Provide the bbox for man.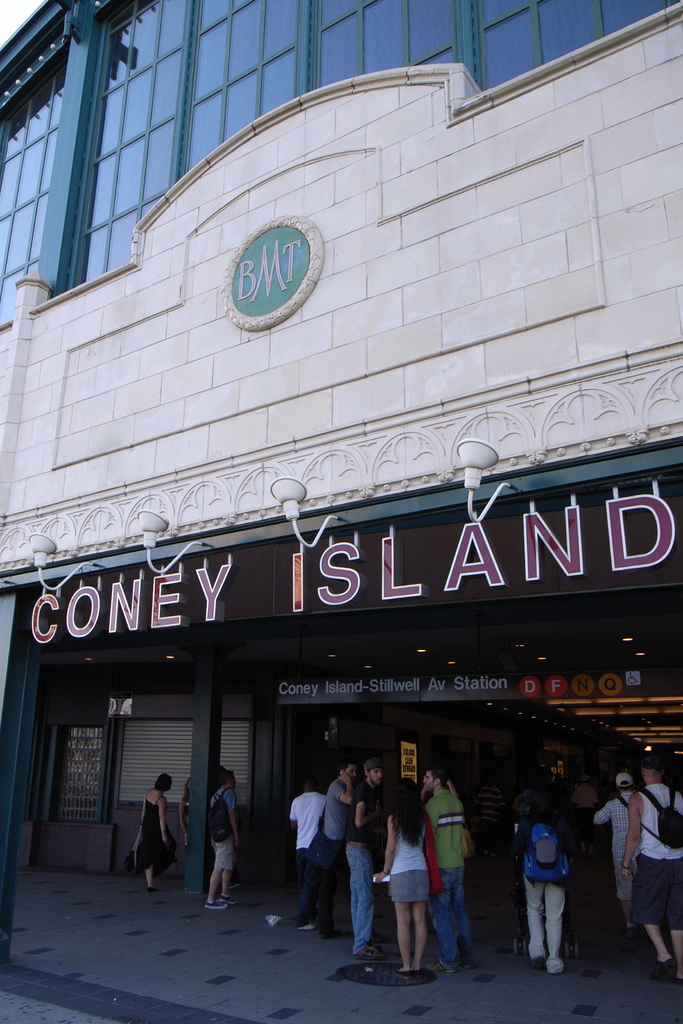
<box>427,768,474,972</box>.
